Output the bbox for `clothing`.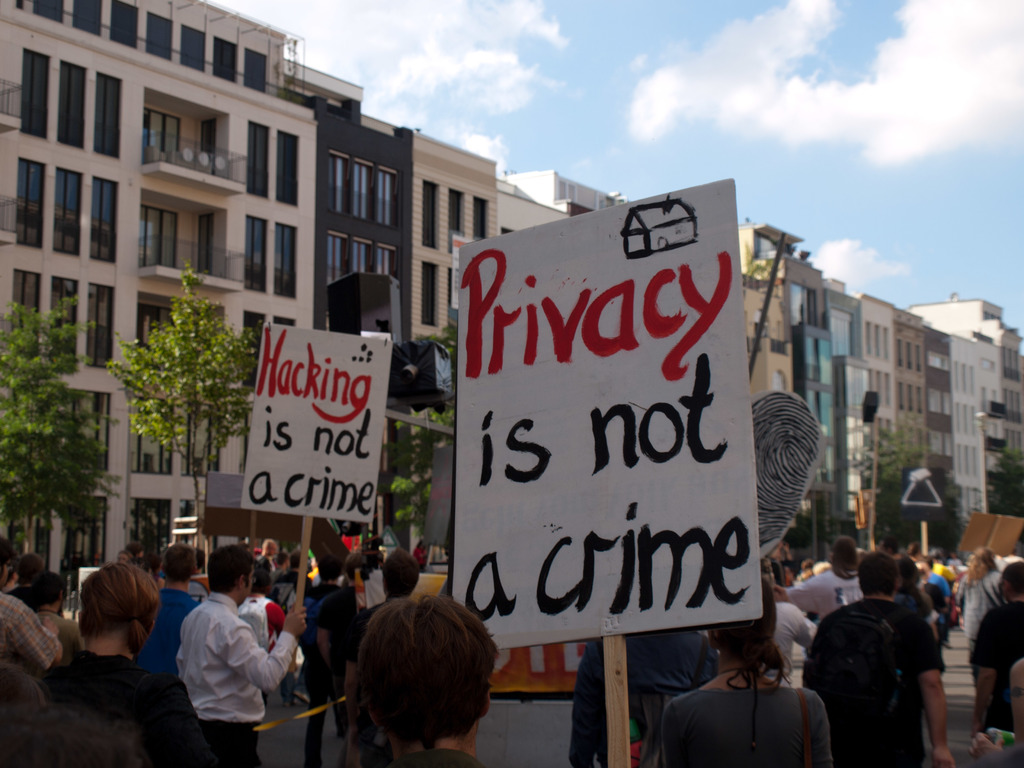
{"x1": 956, "y1": 565, "x2": 1006, "y2": 655}.
